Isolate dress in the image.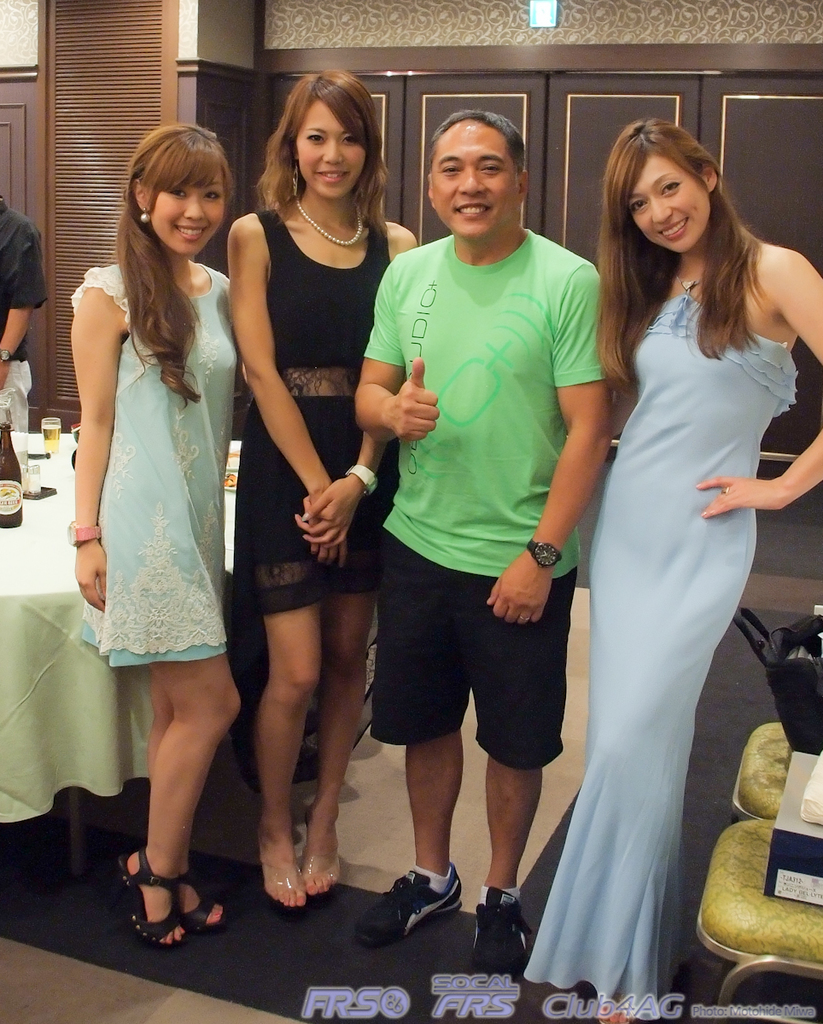
Isolated region: [x1=232, y1=208, x2=388, y2=614].
